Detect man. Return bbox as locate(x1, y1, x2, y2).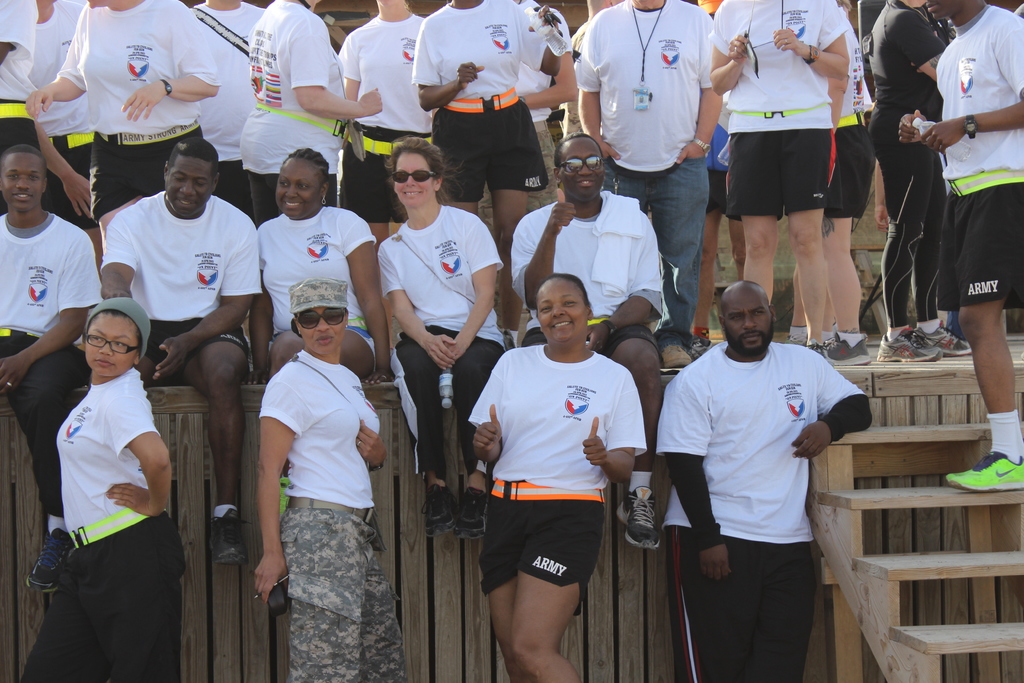
locate(578, 0, 723, 369).
